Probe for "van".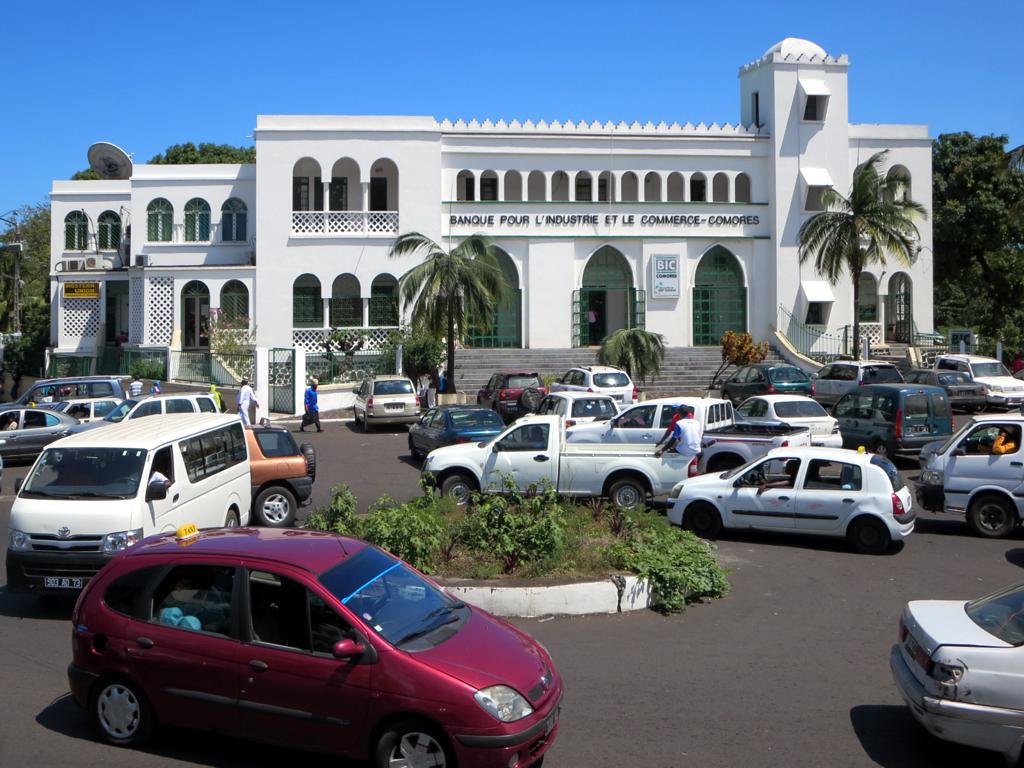
Probe result: box=[424, 410, 703, 514].
